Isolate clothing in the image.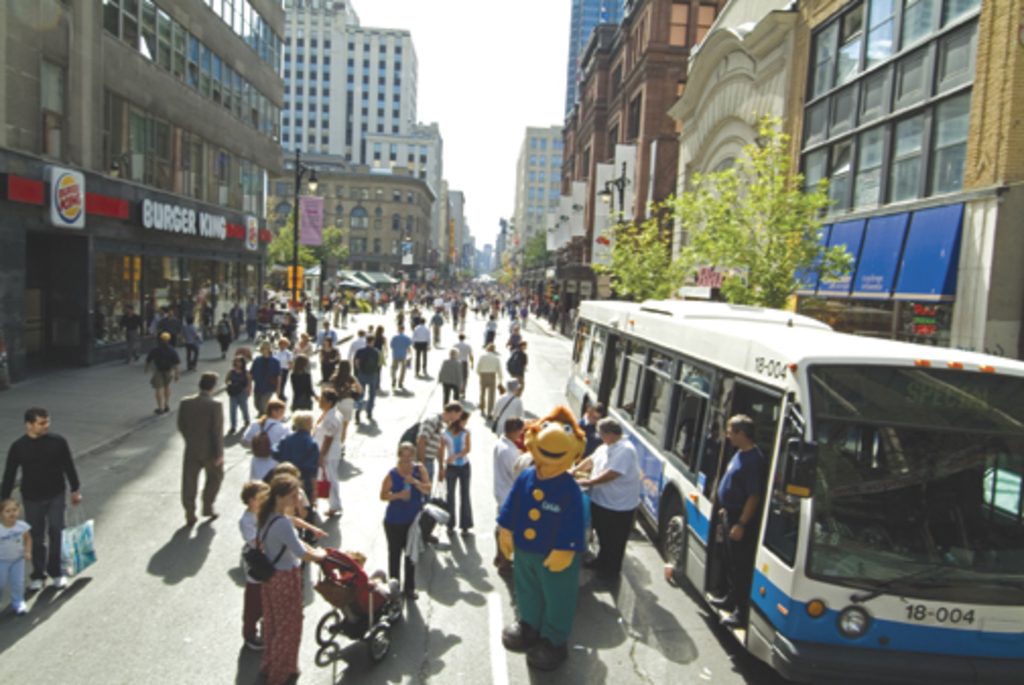
Isolated region: (490, 423, 612, 657).
